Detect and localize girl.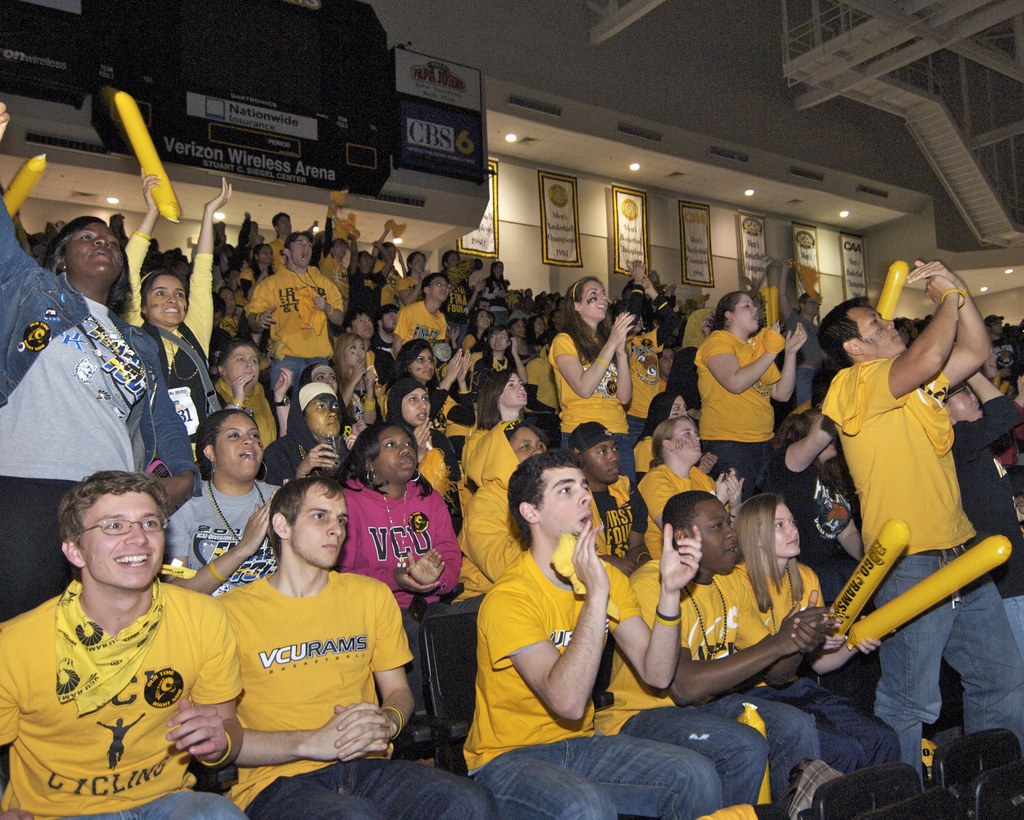
Localized at bbox=[334, 334, 379, 424].
